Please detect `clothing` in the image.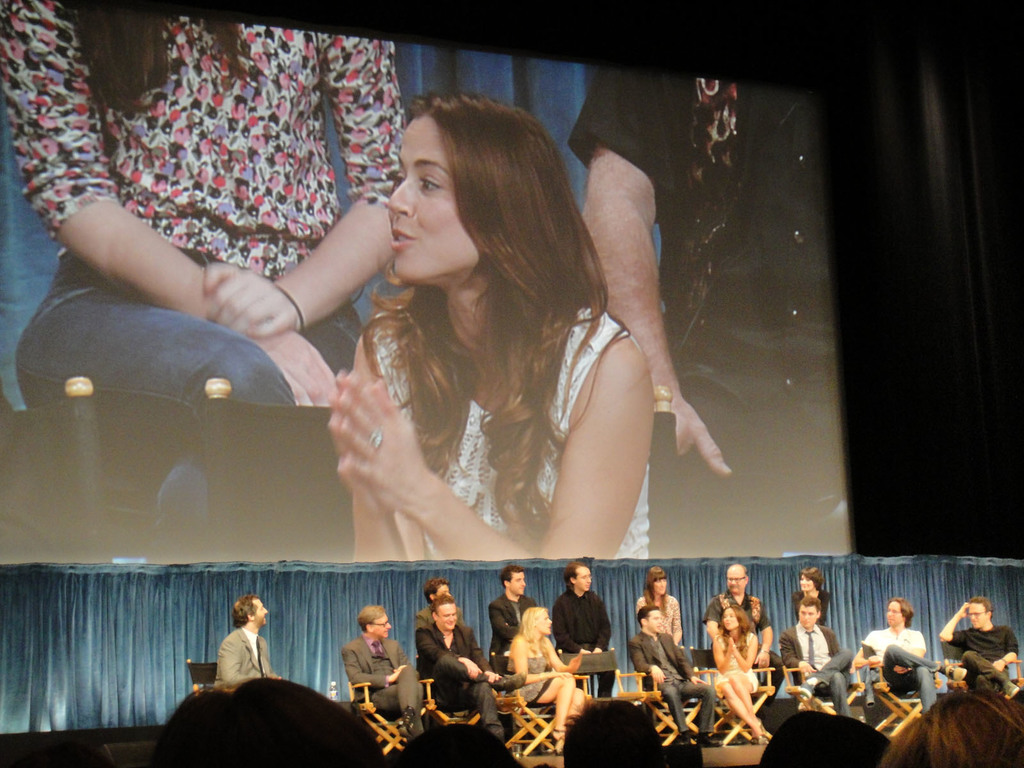
crop(717, 637, 759, 689).
